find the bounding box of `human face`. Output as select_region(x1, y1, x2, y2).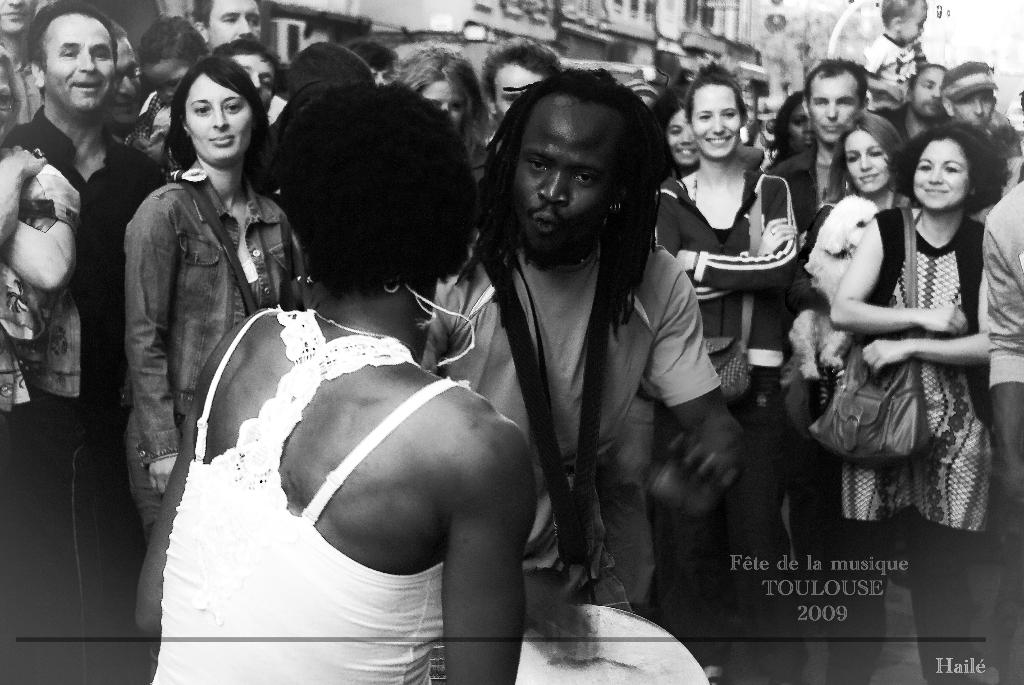
select_region(187, 73, 253, 162).
